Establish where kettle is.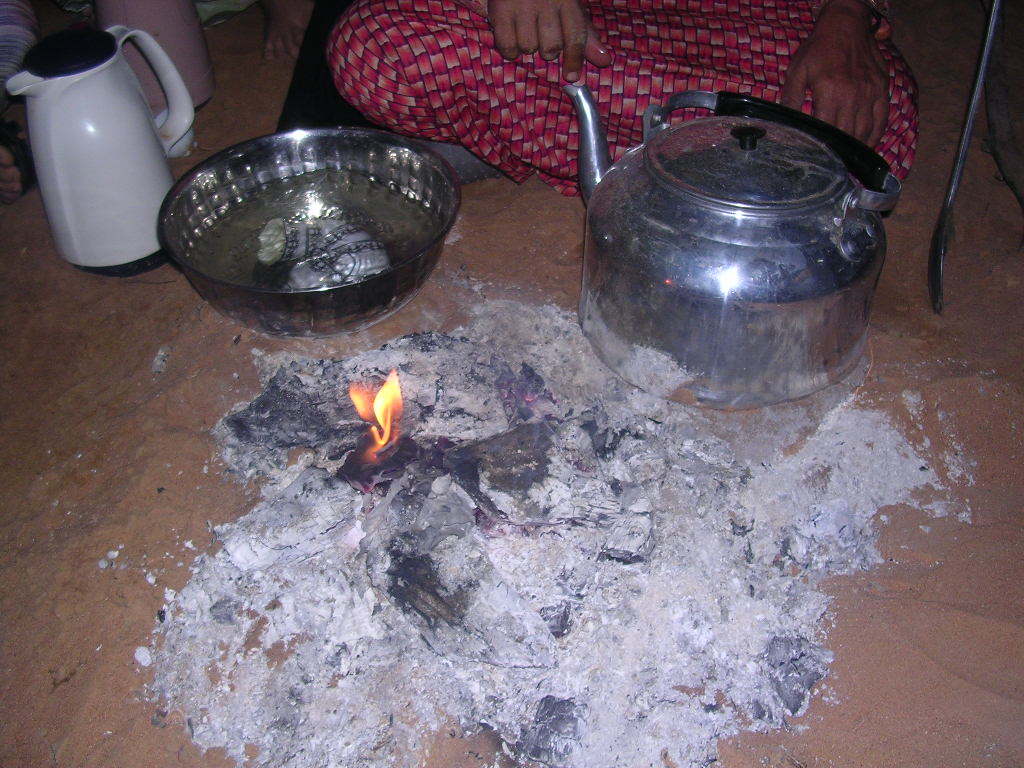
Established at bbox(3, 27, 196, 275).
